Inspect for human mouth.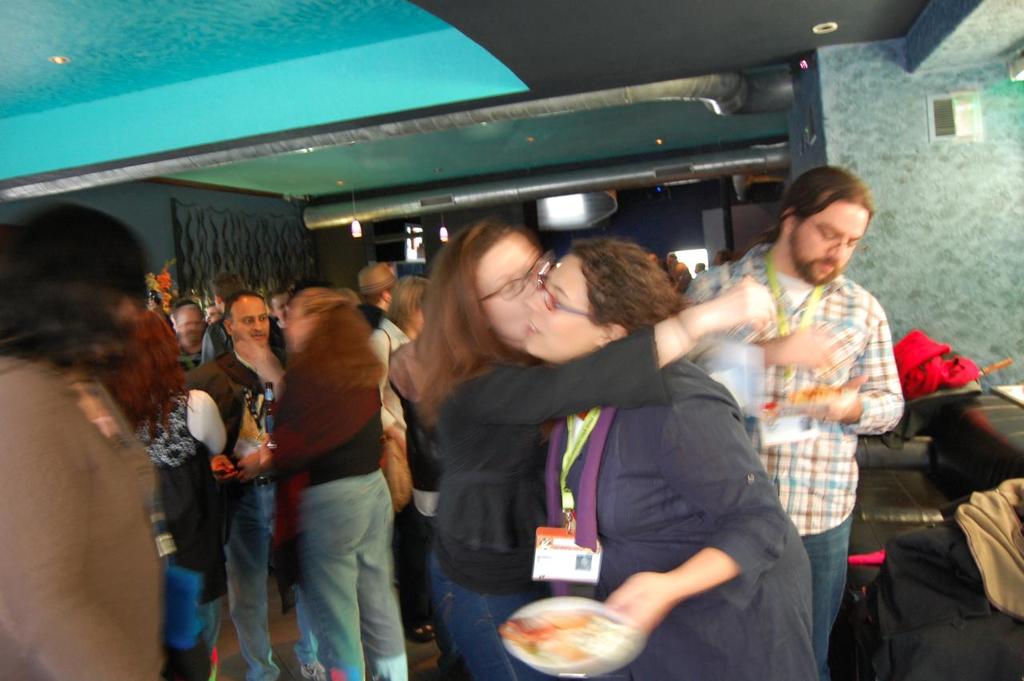
Inspection: box=[818, 261, 835, 274].
